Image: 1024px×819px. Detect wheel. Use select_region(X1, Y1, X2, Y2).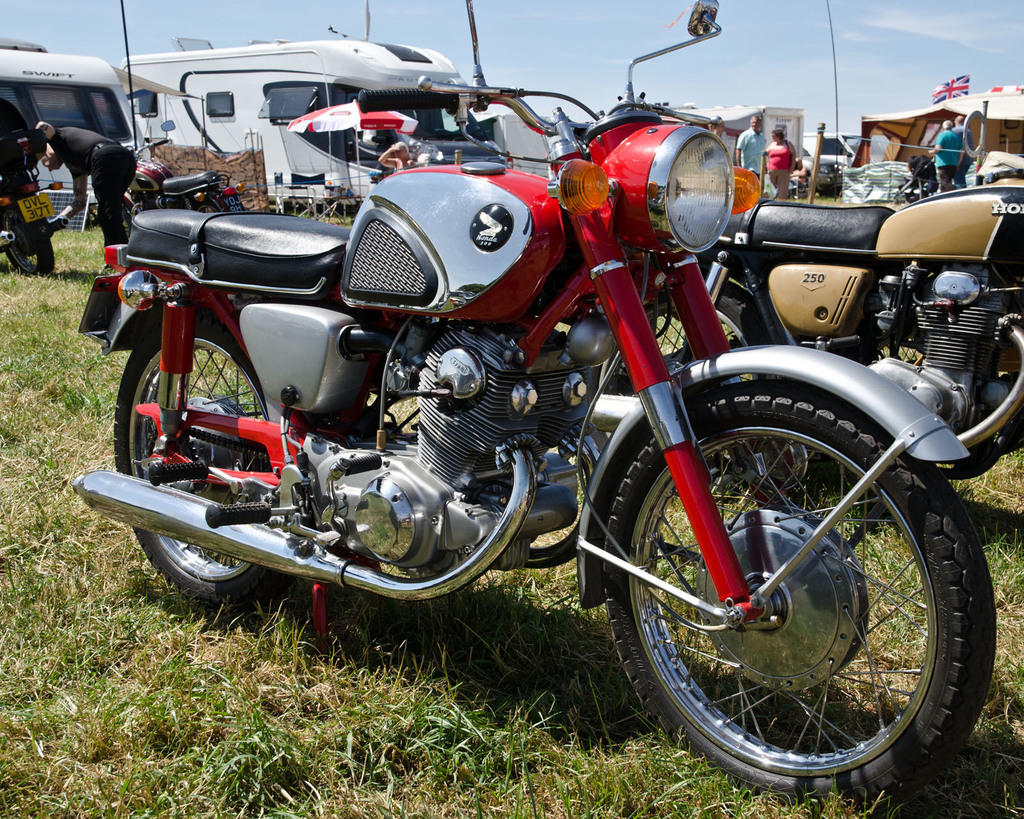
select_region(606, 289, 771, 475).
